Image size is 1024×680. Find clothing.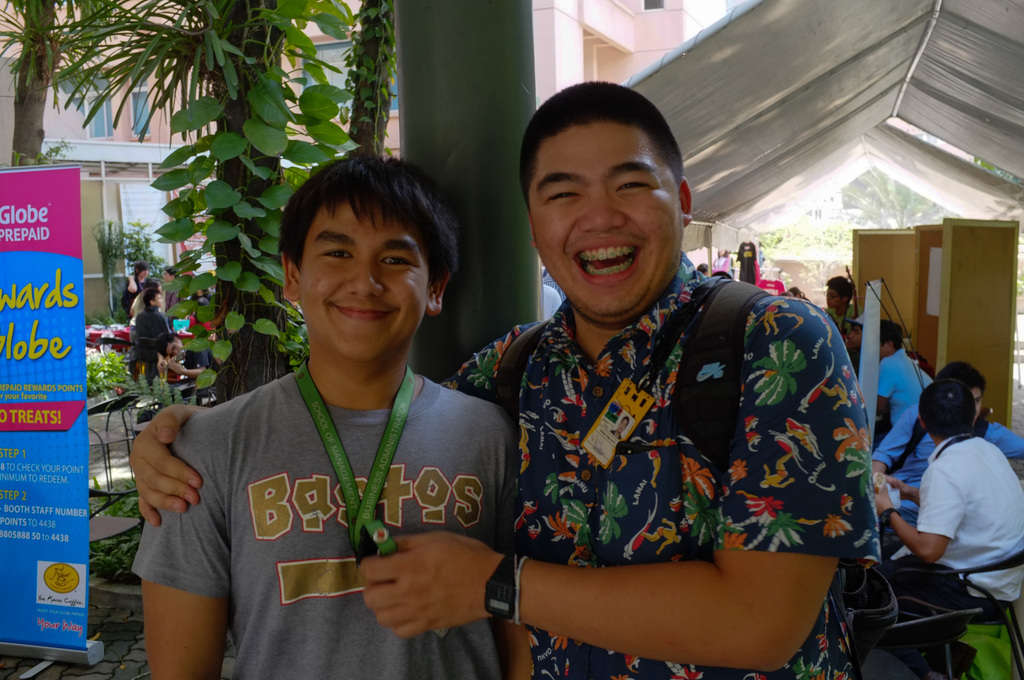
x1=878 y1=409 x2=1021 y2=525.
